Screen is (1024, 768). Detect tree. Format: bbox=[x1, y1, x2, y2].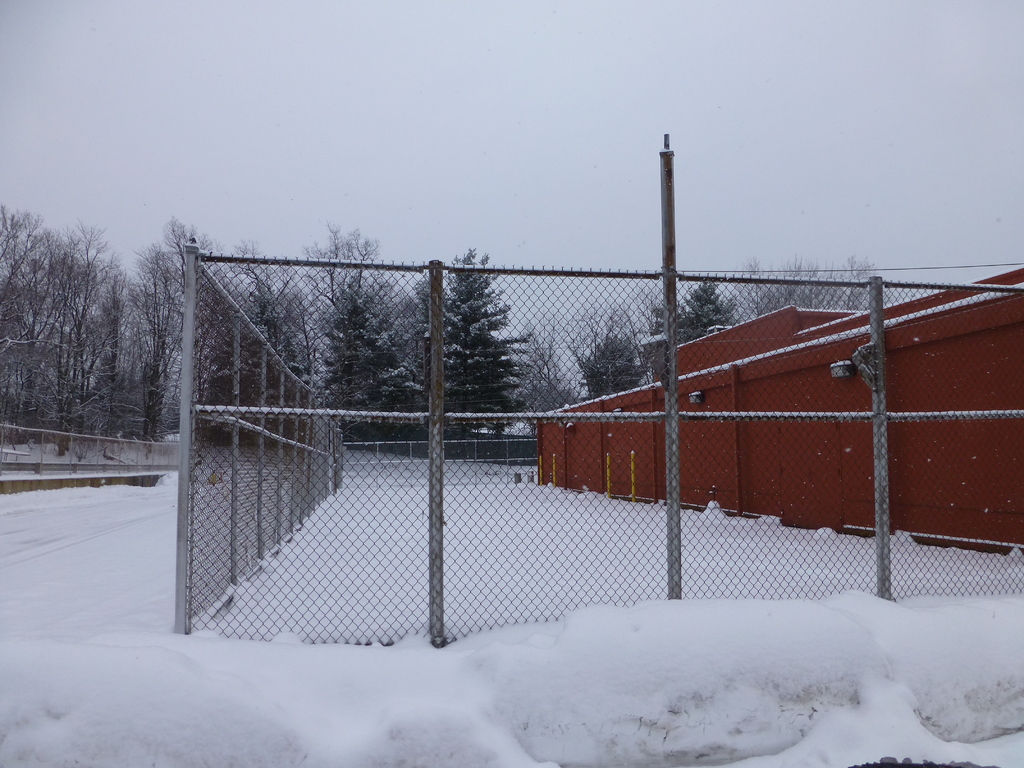
bbox=[511, 335, 579, 420].
